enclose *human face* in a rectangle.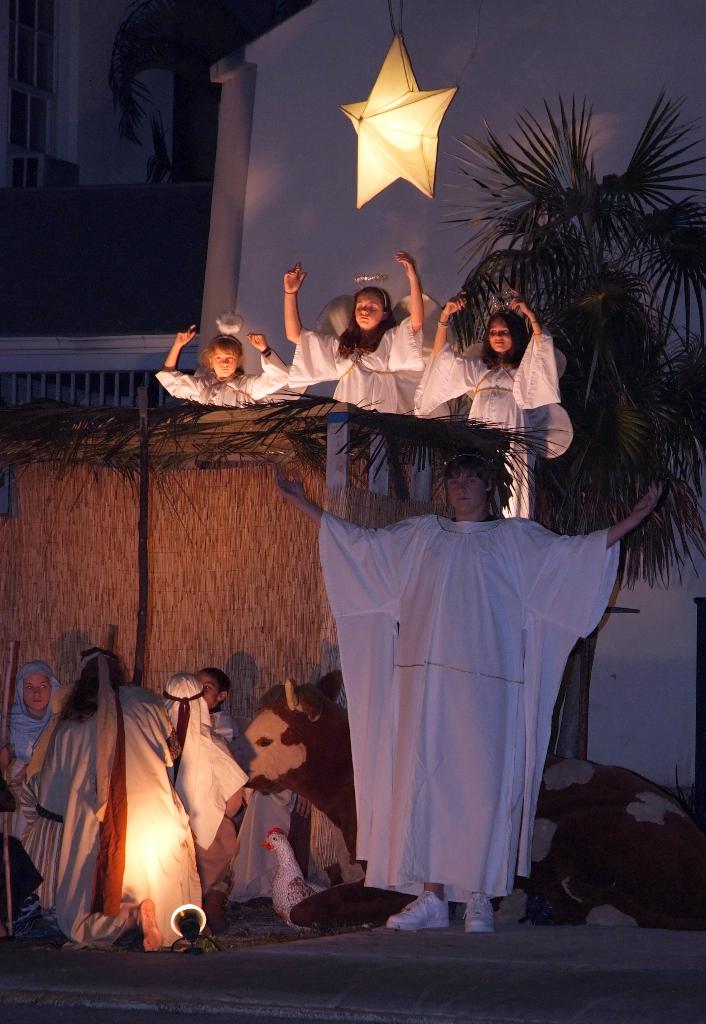
<box>211,344,239,376</box>.
